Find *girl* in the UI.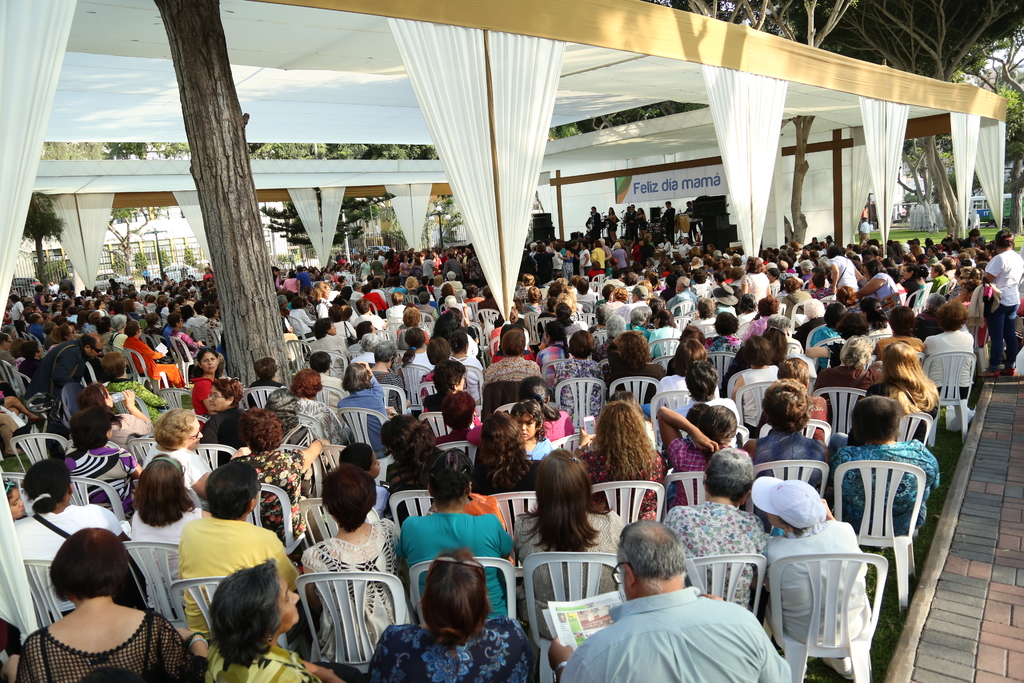
UI element at left=872, top=343, right=936, bottom=438.
